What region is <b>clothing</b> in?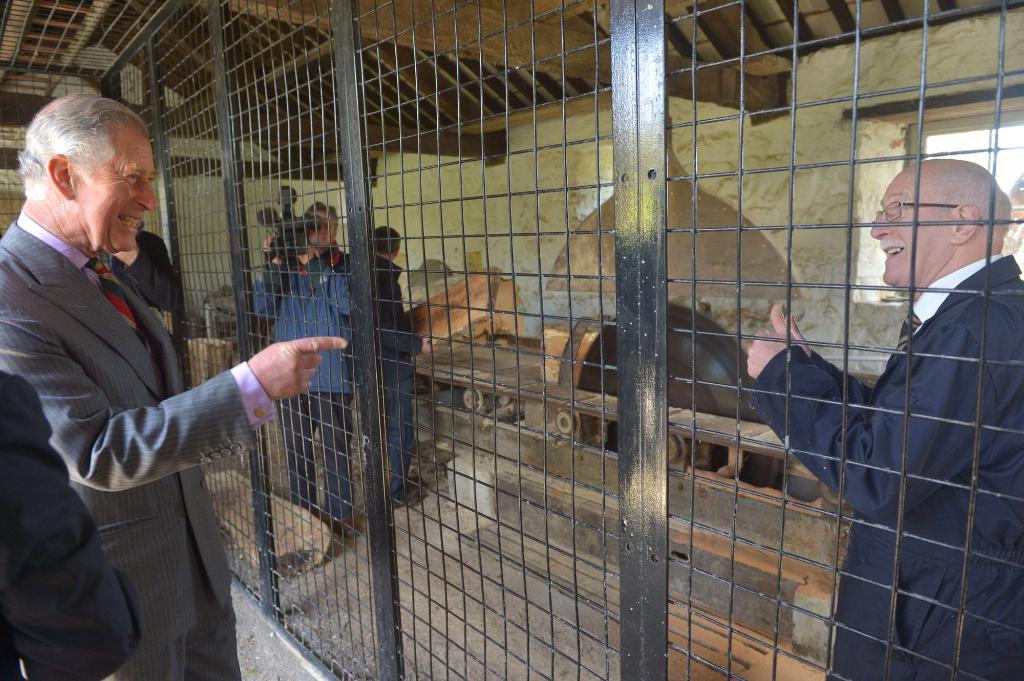
{"left": 0, "top": 217, "right": 253, "bottom": 675}.
